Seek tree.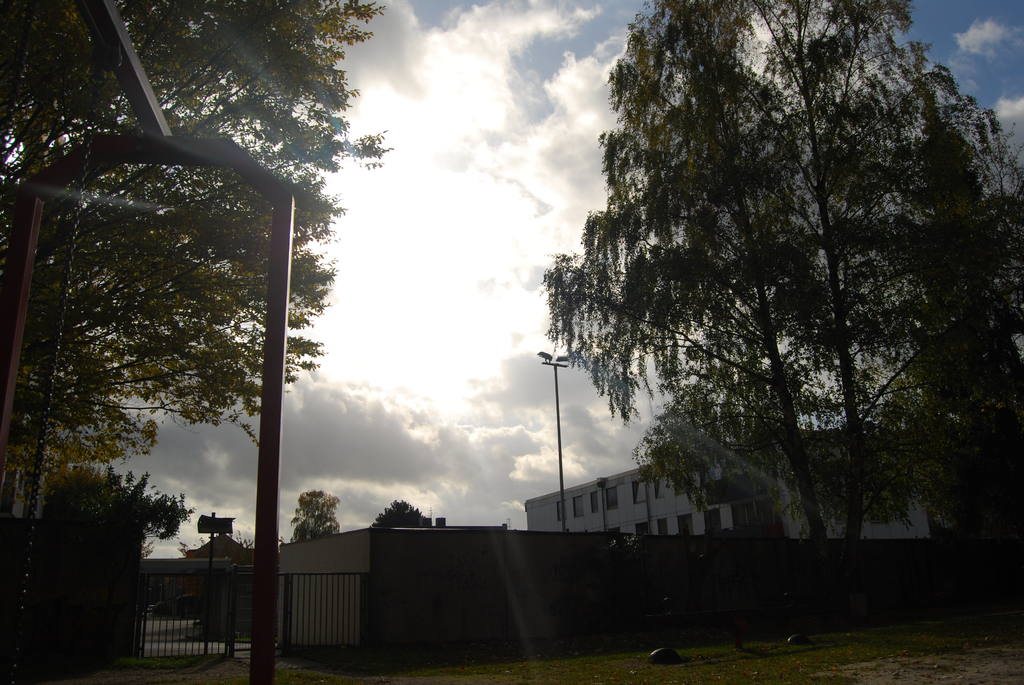
crop(286, 480, 341, 535).
